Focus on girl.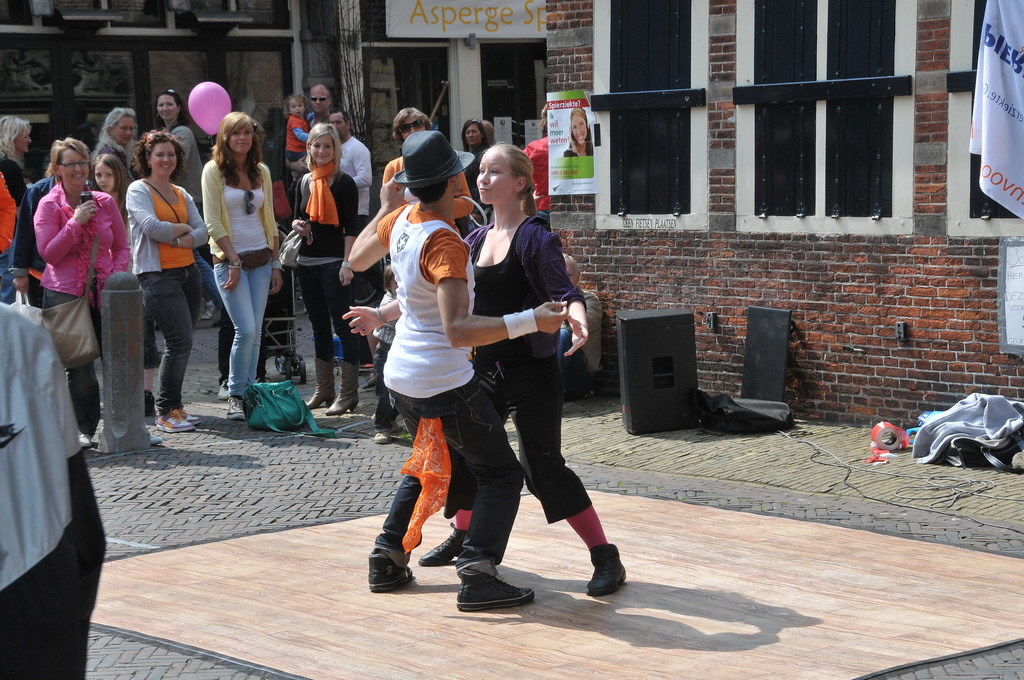
Focused at BBox(338, 138, 625, 596).
